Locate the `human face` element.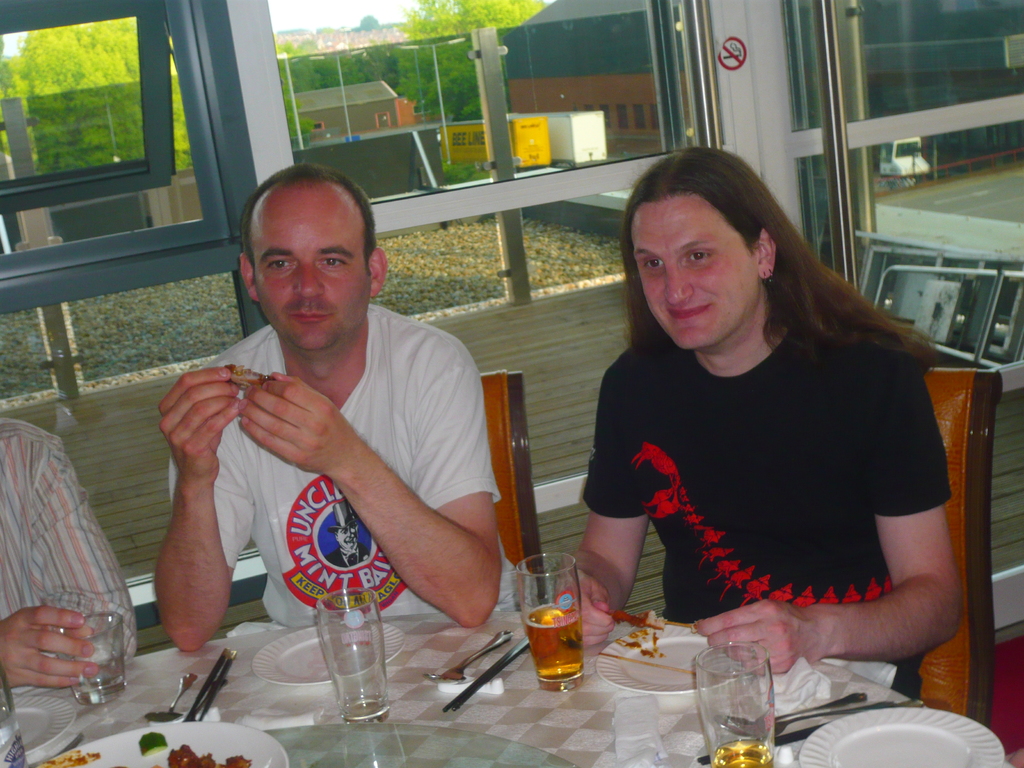
Element bbox: bbox=(633, 200, 771, 349).
